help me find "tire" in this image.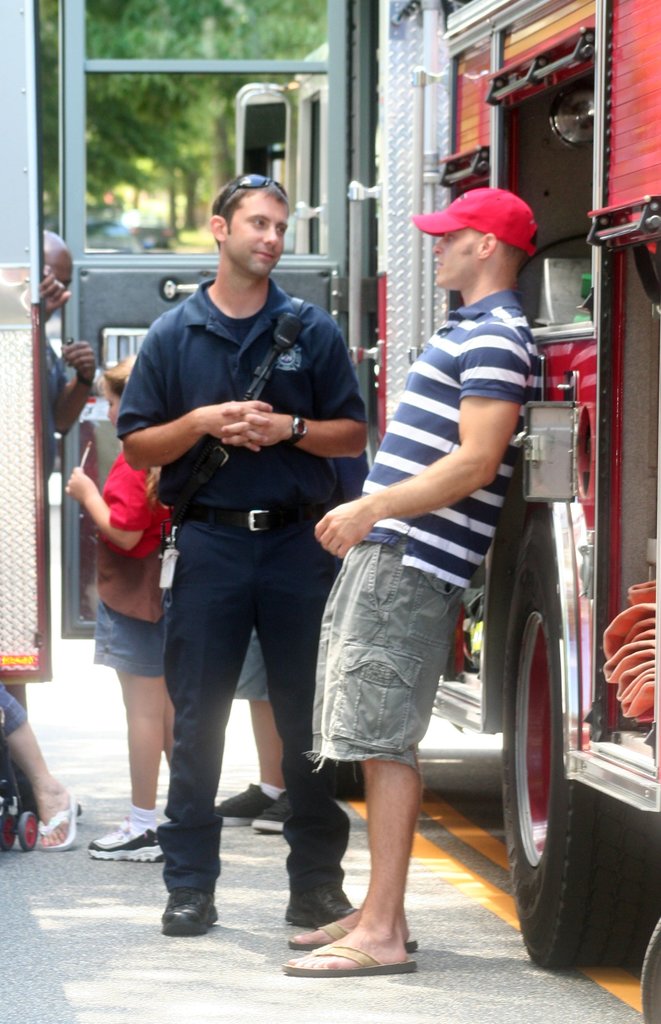
Found it: BBox(0, 811, 19, 851).
